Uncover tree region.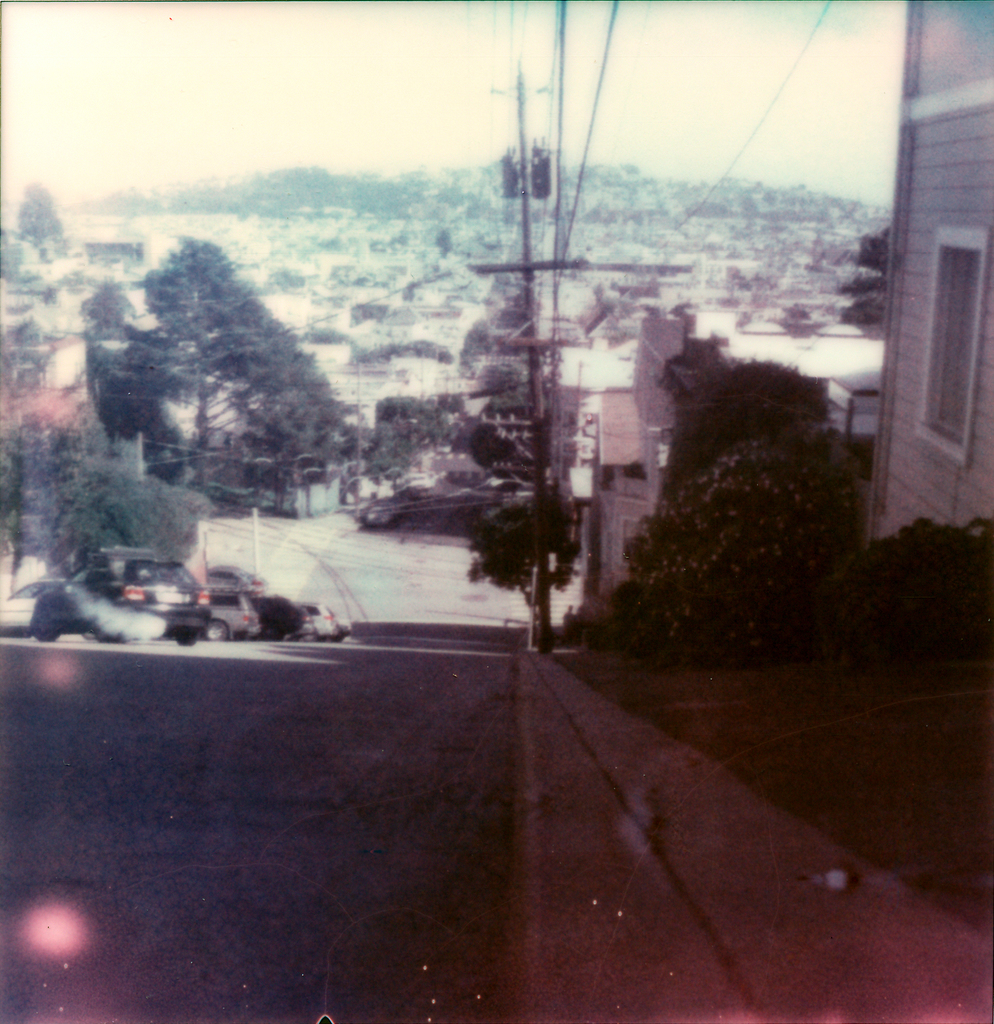
Uncovered: [836,223,899,347].
